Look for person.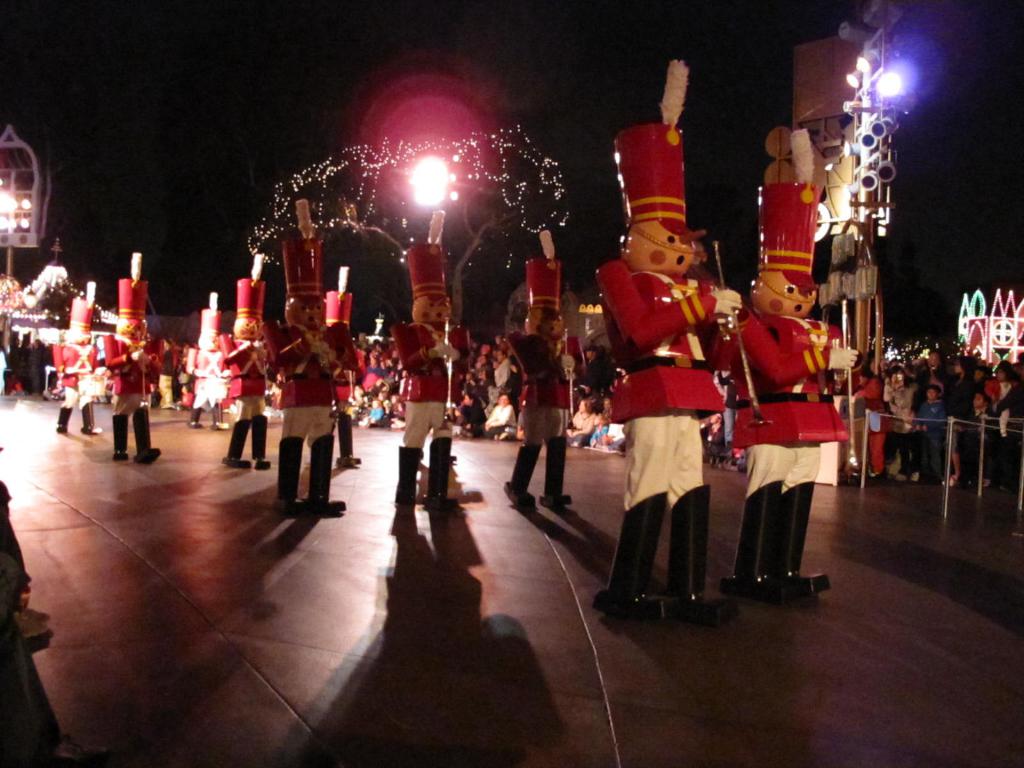
Found: <bbox>56, 315, 103, 433</bbox>.
